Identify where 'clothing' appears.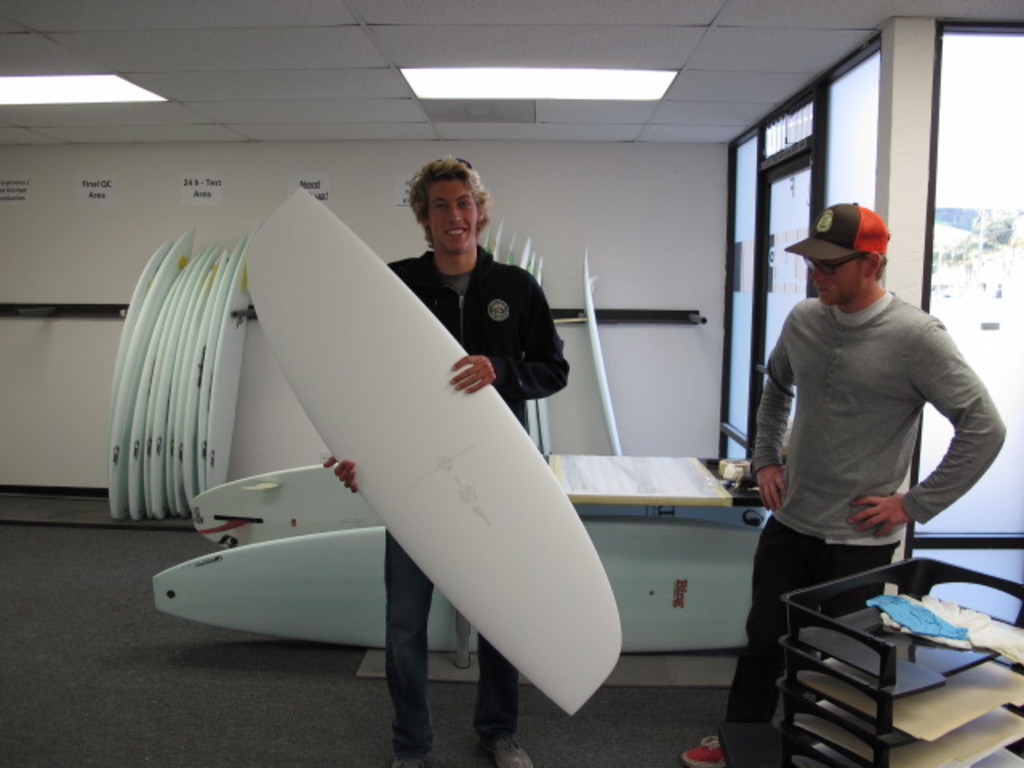
Appears at region(723, 290, 1011, 766).
